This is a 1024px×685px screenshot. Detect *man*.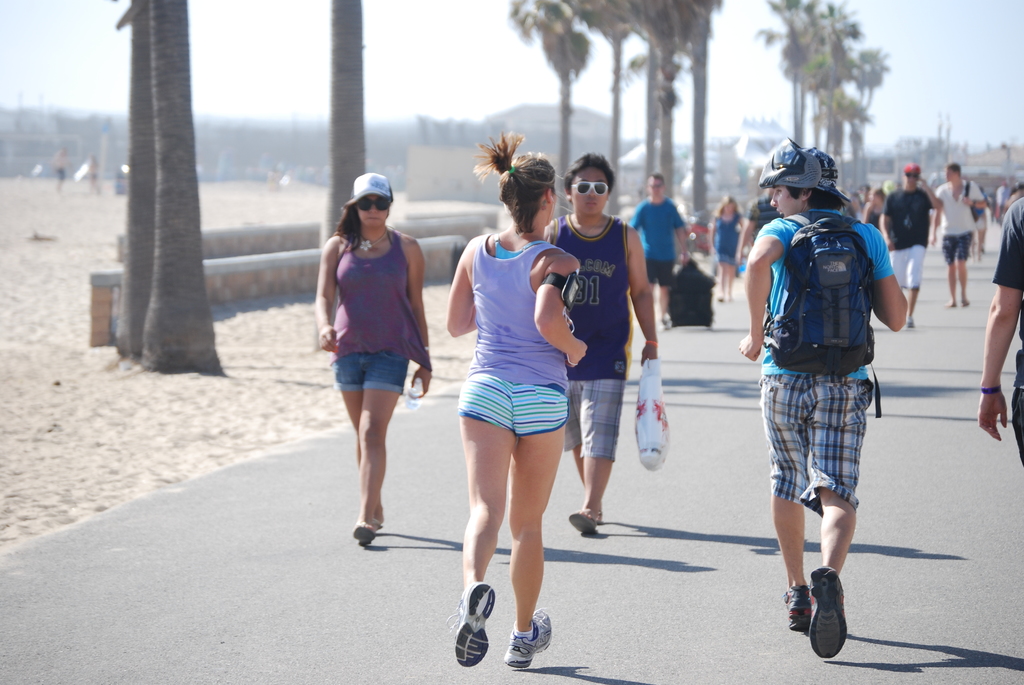
(left=932, top=161, right=984, bottom=303).
